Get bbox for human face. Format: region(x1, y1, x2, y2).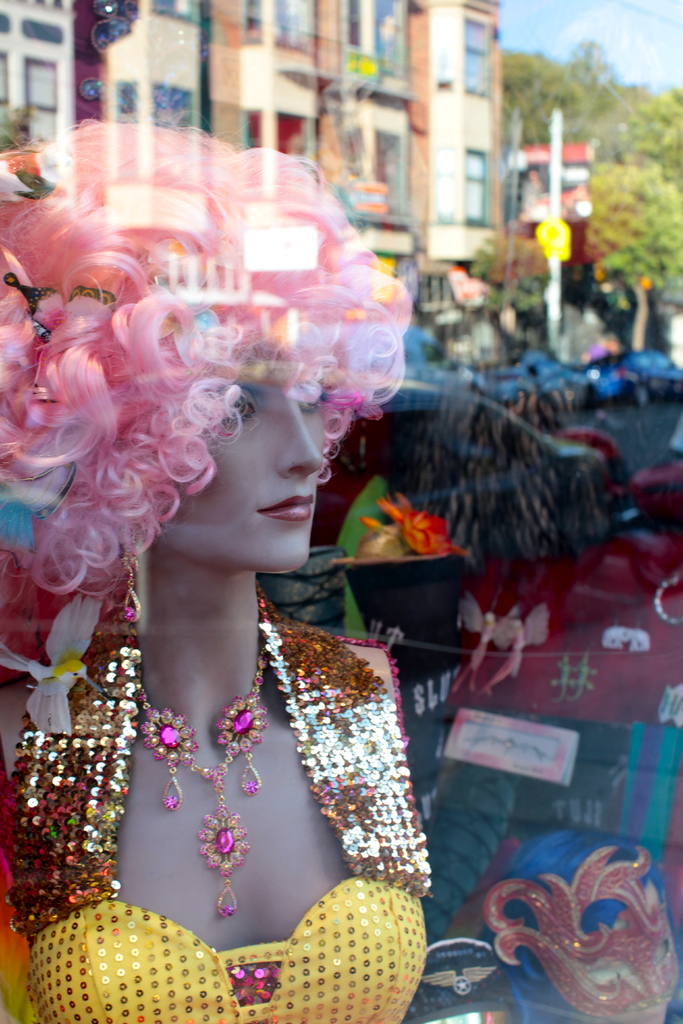
region(158, 374, 330, 568).
